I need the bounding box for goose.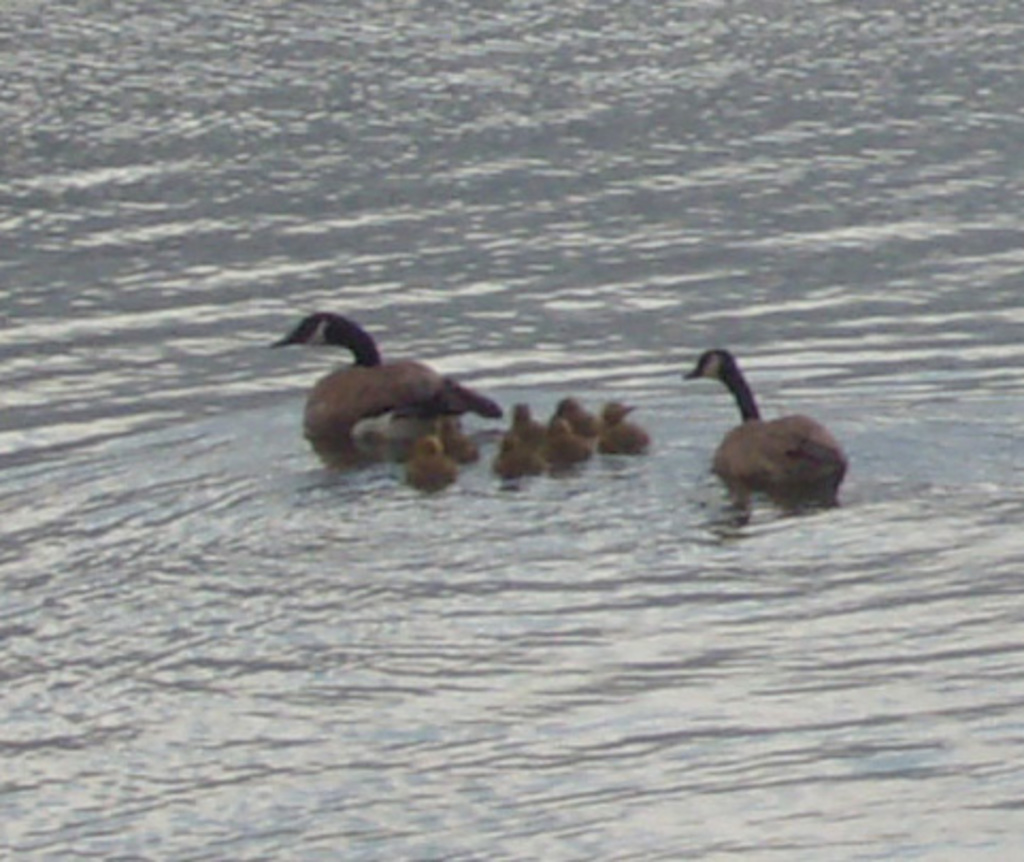
Here it is: box(509, 396, 547, 453).
